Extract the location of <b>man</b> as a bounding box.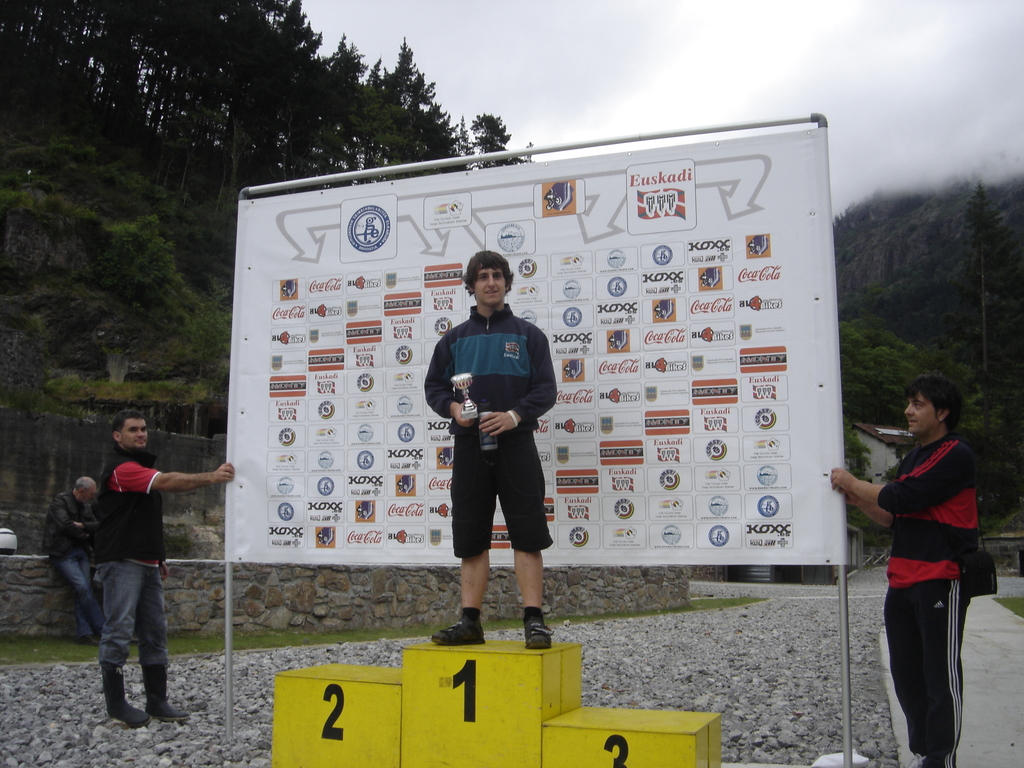
box(422, 237, 569, 664).
